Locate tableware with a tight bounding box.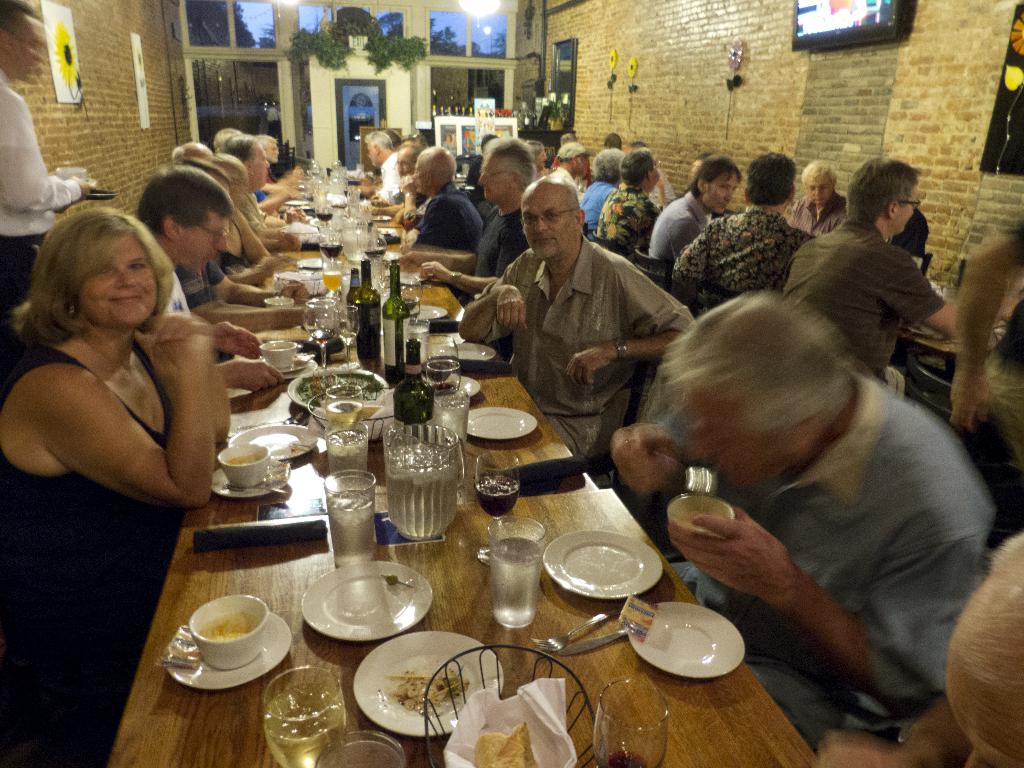
<region>260, 664, 348, 767</region>.
